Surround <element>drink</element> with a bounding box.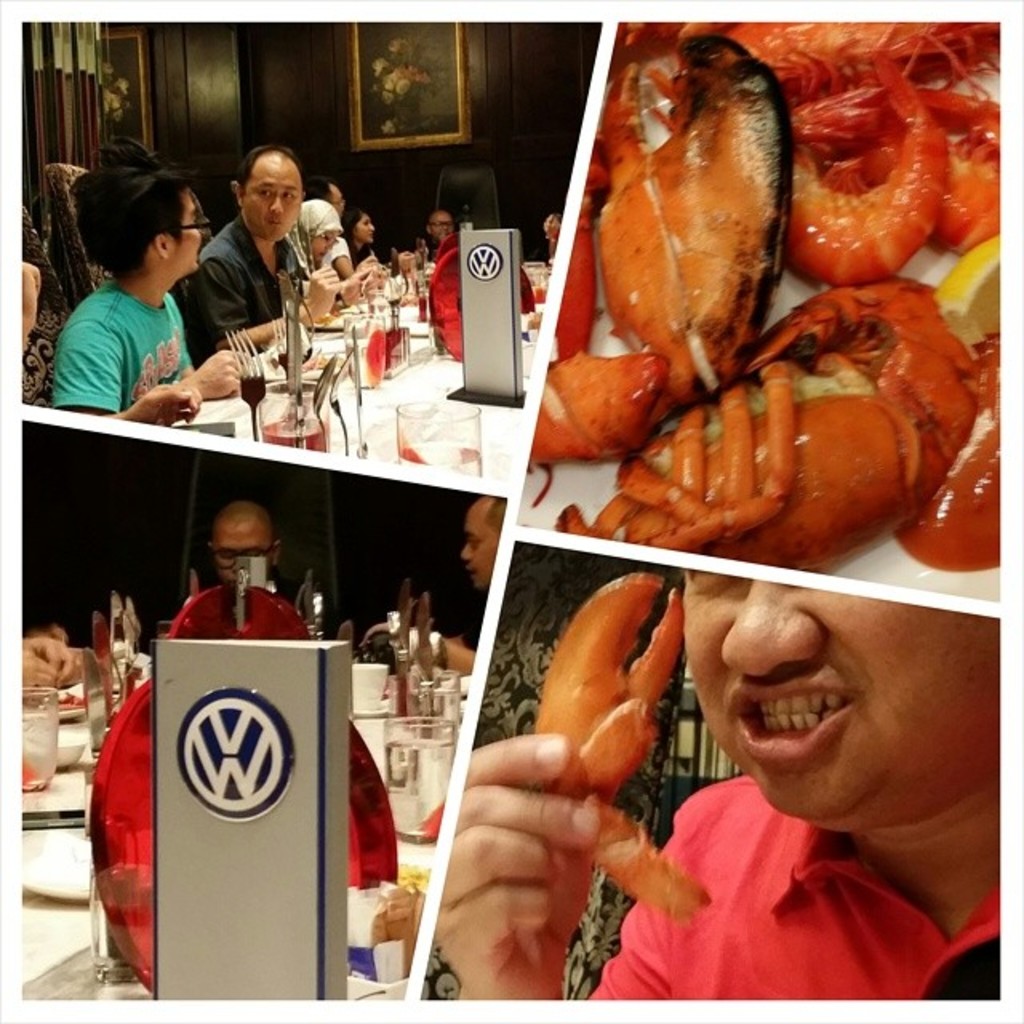
bbox=[258, 421, 331, 458].
